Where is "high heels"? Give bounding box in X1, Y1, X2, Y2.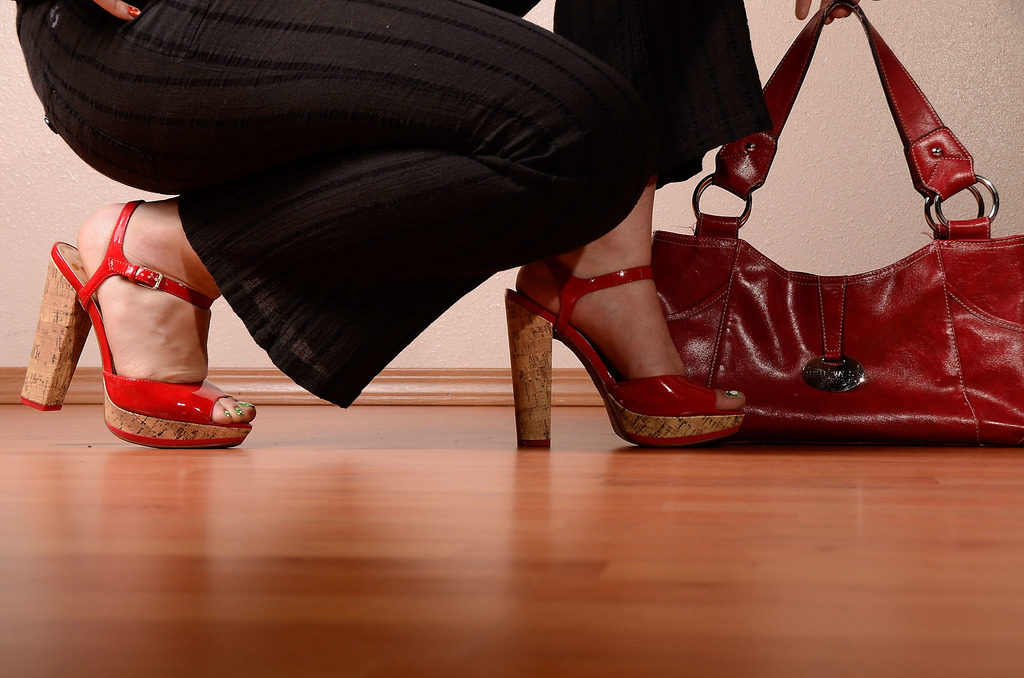
504, 259, 744, 451.
